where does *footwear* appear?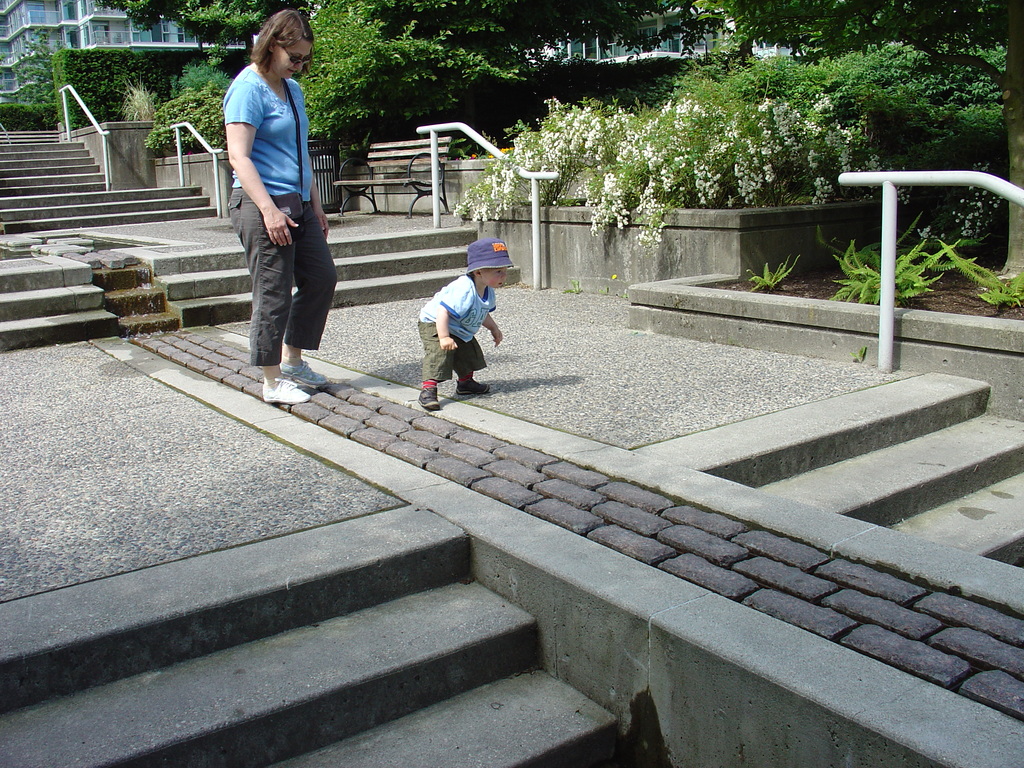
Appears at Rect(458, 378, 488, 394).
